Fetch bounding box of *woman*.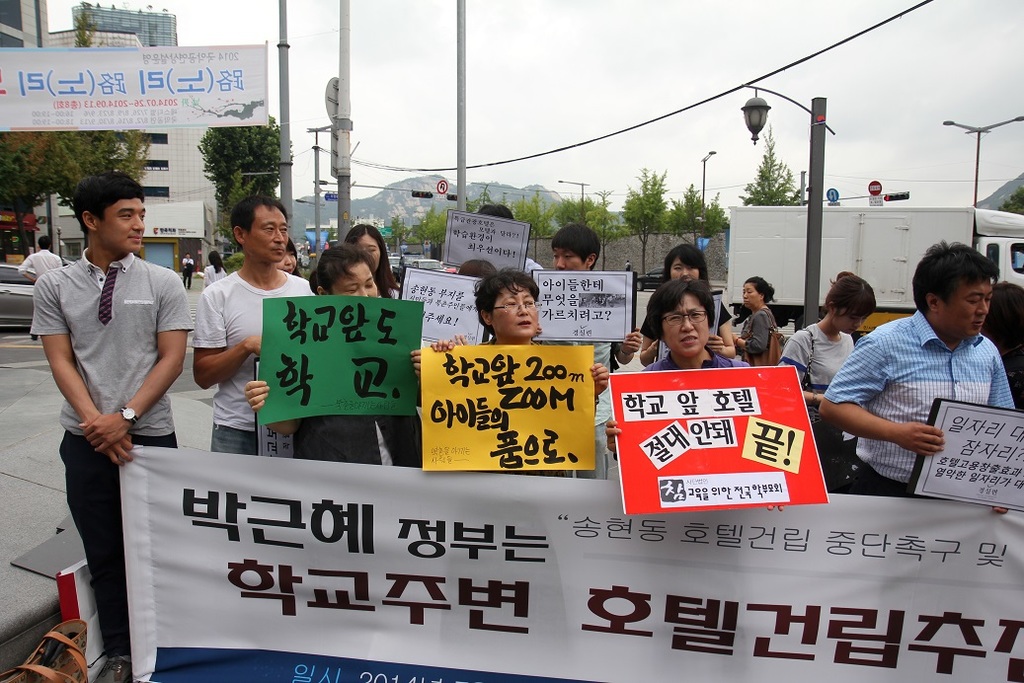
Bbox: [433,267,609,408].
